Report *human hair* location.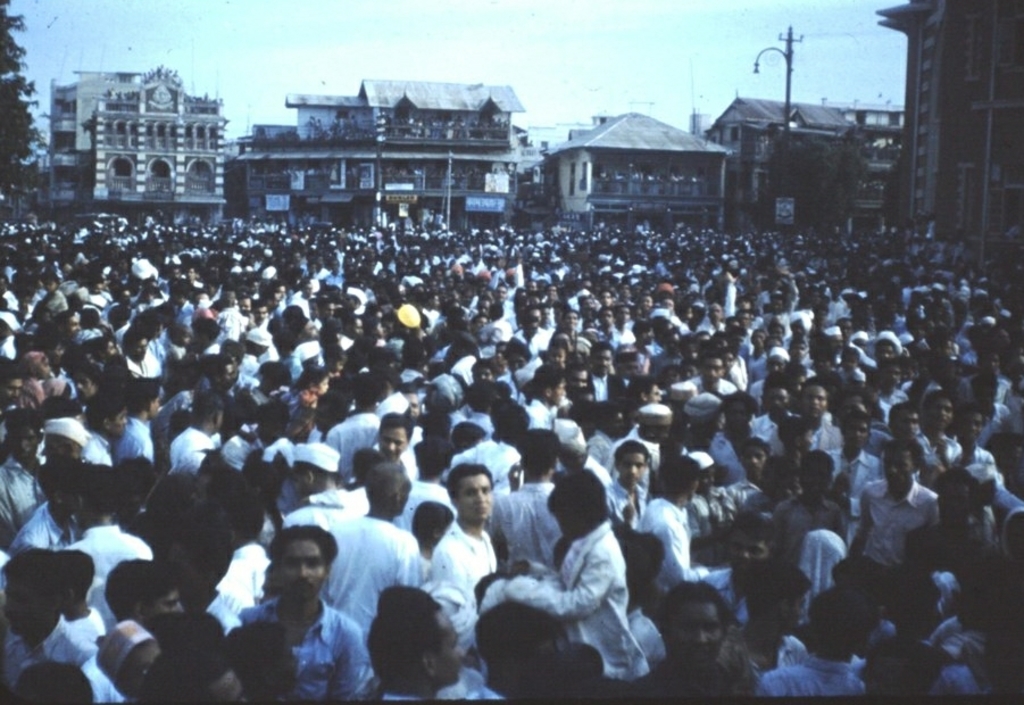
Report: box=[102, 559, 180, 621].
